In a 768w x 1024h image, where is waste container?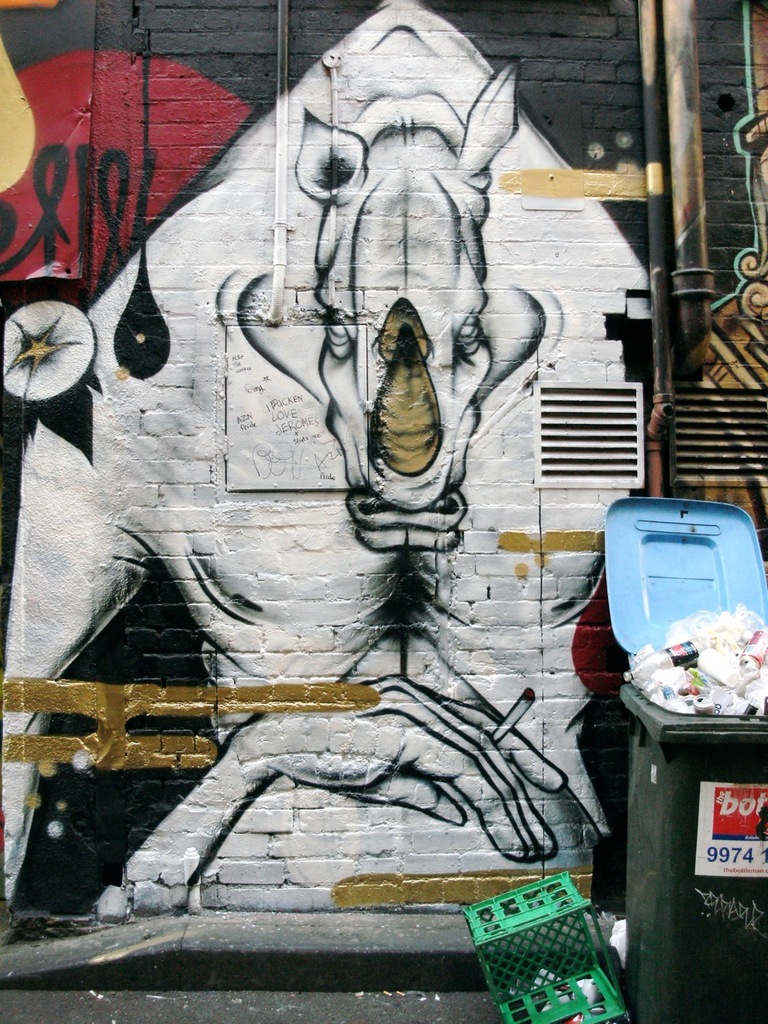
(left=594, top=570, right=758, bottom=1023).
